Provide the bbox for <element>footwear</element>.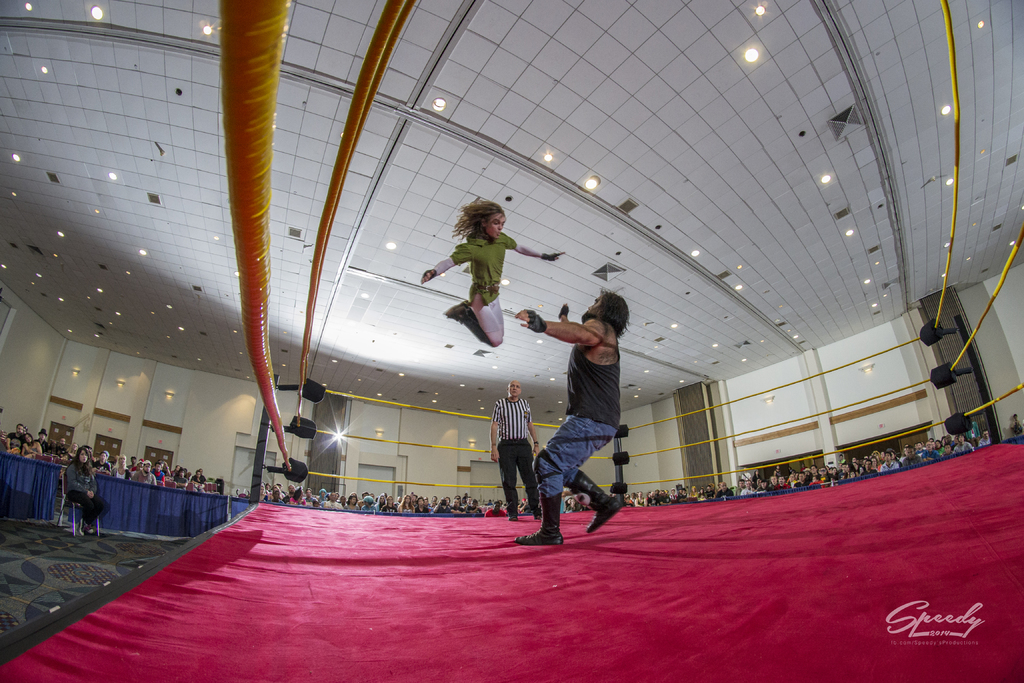
[x1=515, y1=497, x2=566, y2=546].
